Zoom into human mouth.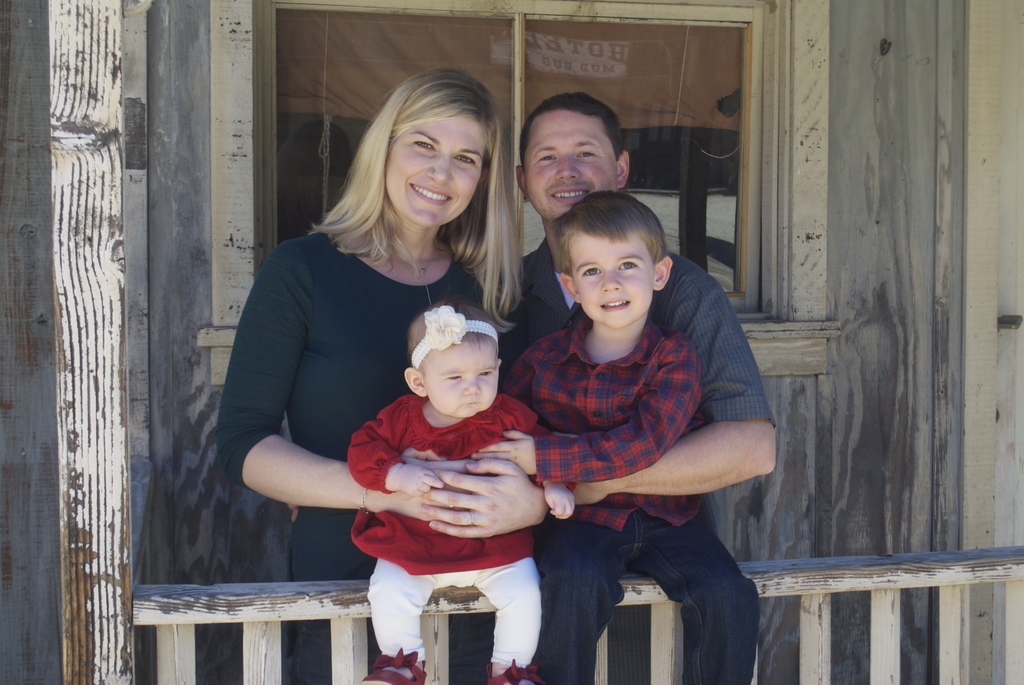
Zoom target: left=408, top=185, right=448, bottom=203.
